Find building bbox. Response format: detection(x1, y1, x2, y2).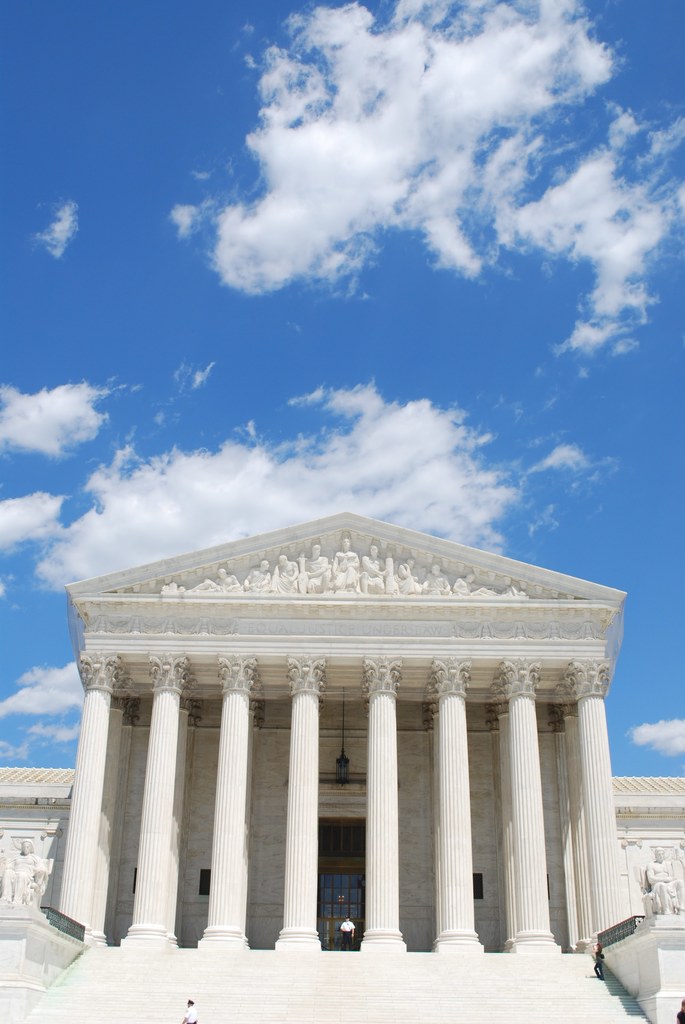
detection(3, 518, 684, 1023).
